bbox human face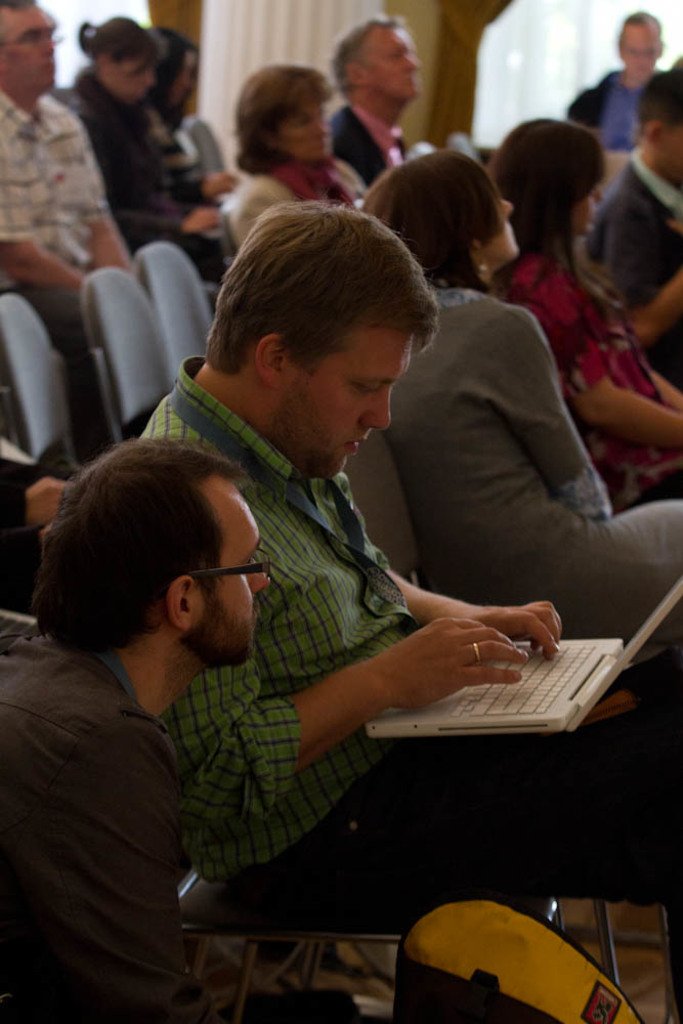
0/0/53/88
